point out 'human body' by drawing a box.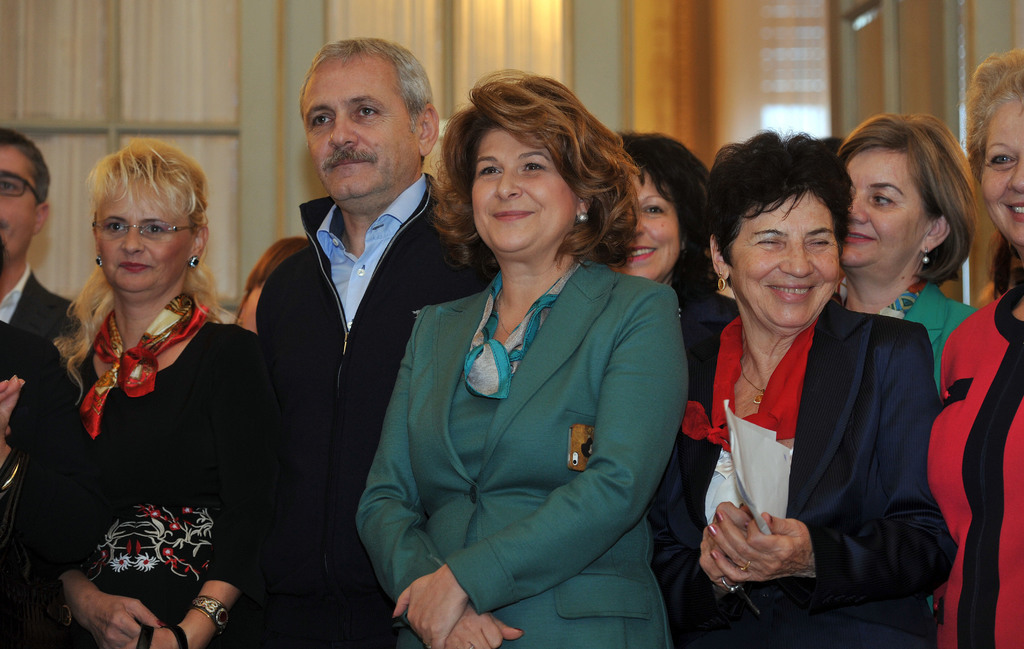
(842, 100, 986, 386).
